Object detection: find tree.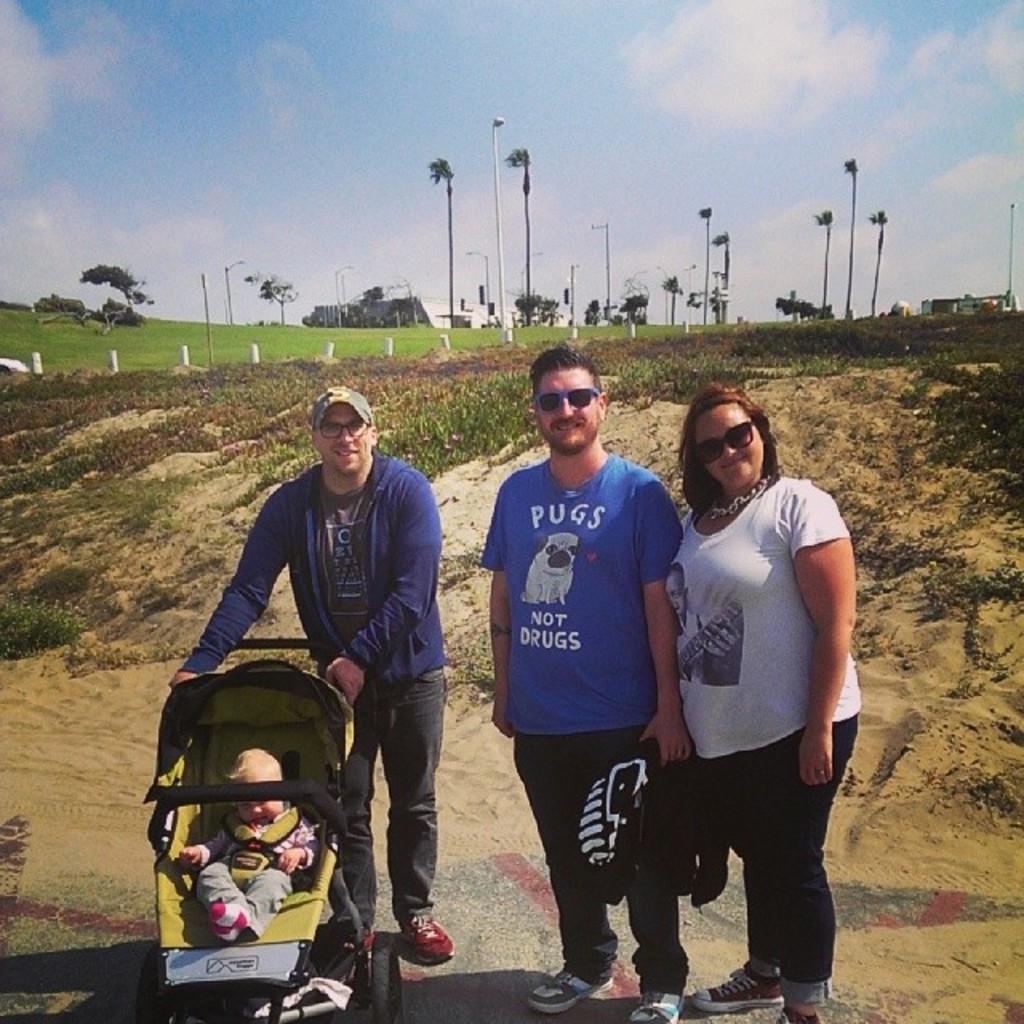
870/208/893/322.
